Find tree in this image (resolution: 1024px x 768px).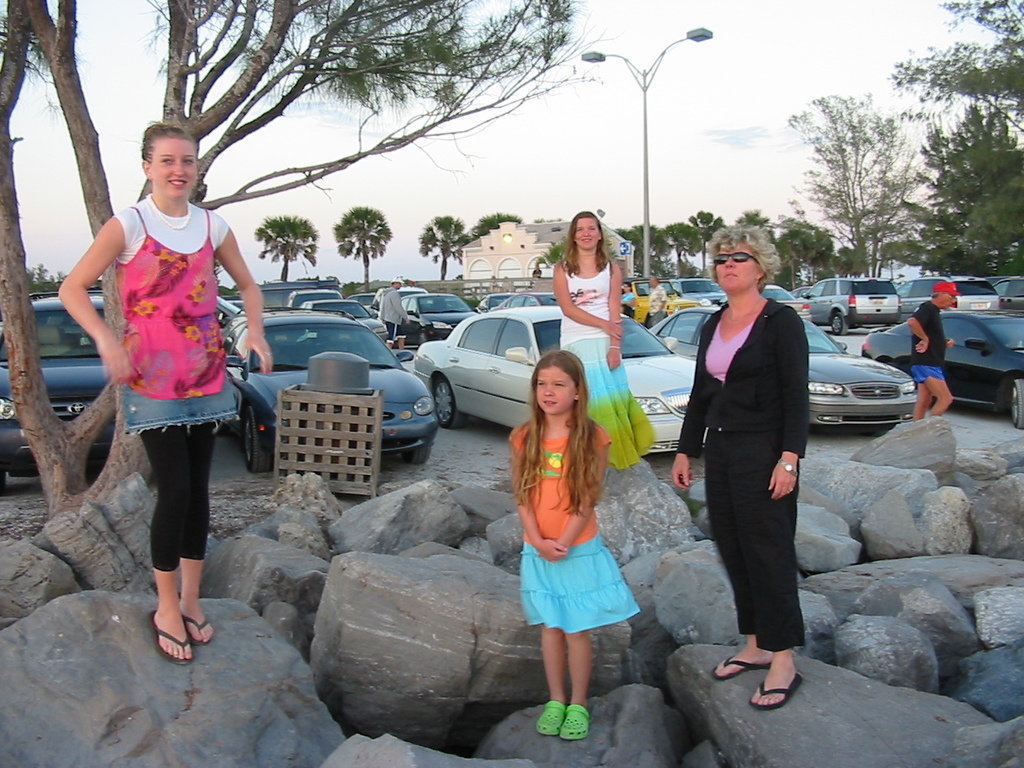
[left=688, top=206, right=730, bottom=264].
